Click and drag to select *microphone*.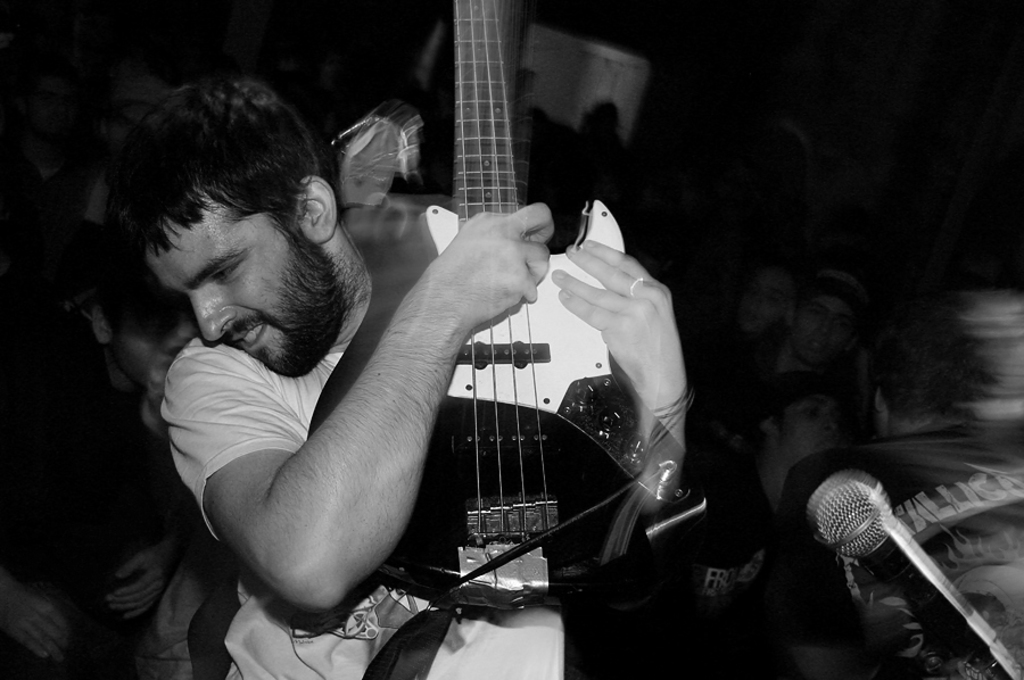
Selection: 795,470,949,617.
